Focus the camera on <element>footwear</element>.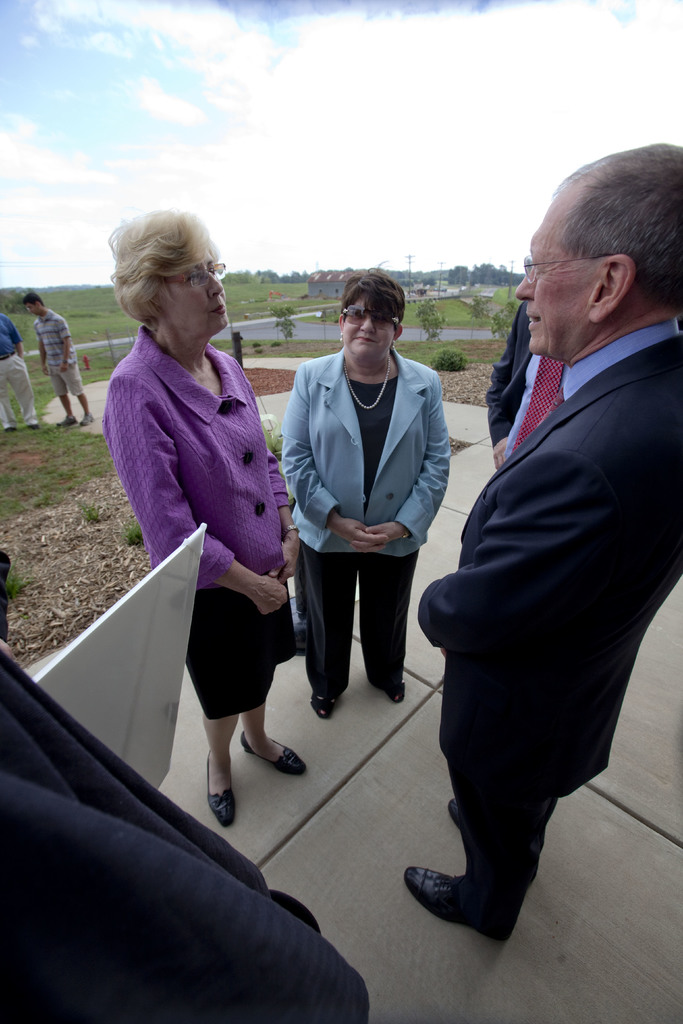
Focus region: box(447, 796, 463, 830).
